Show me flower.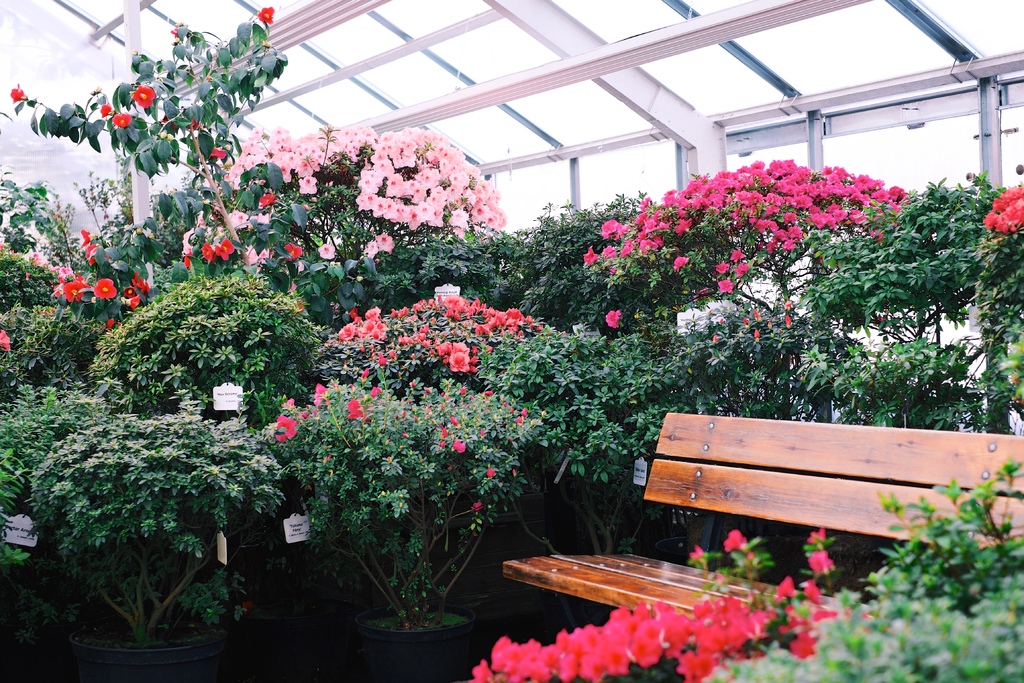
flower is here: <box>99,103,112,113</box>.
